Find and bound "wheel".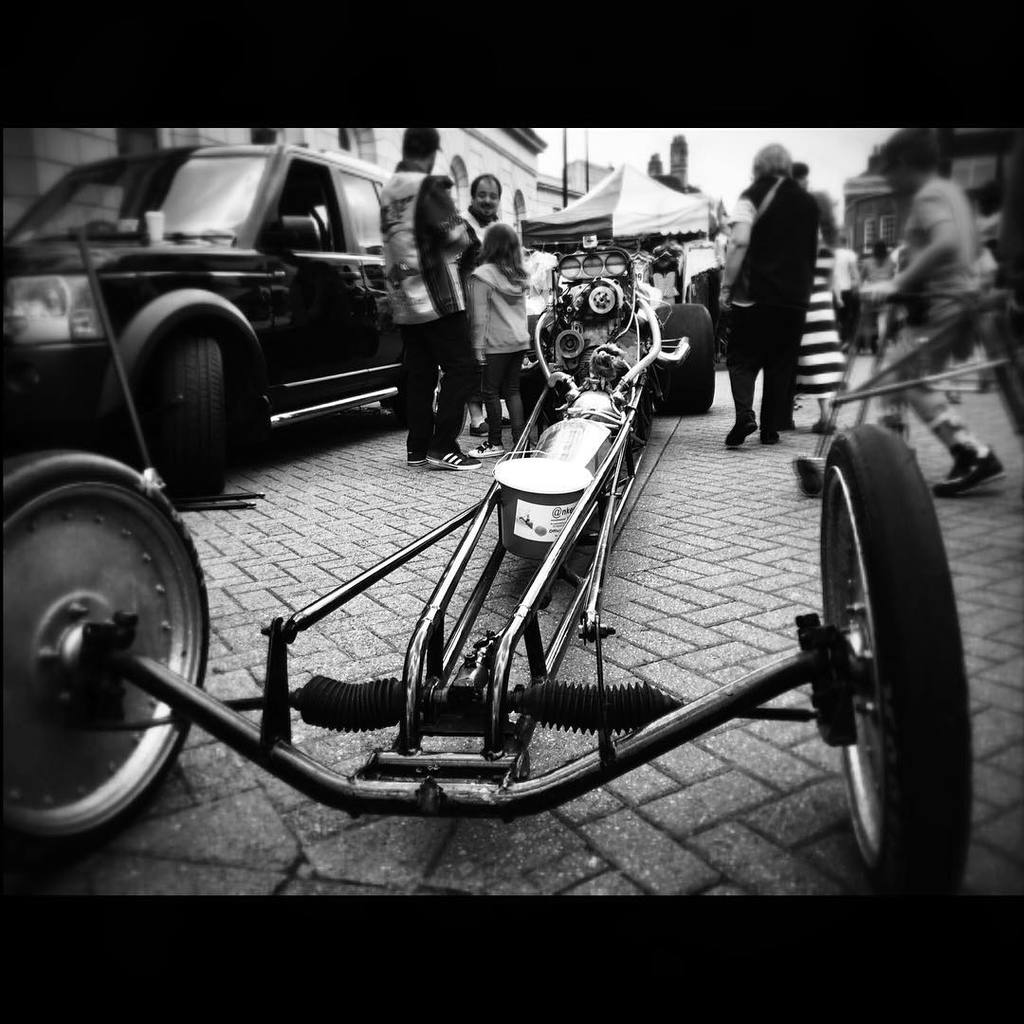
Bound: BBox(0, 447, 210, 851).
